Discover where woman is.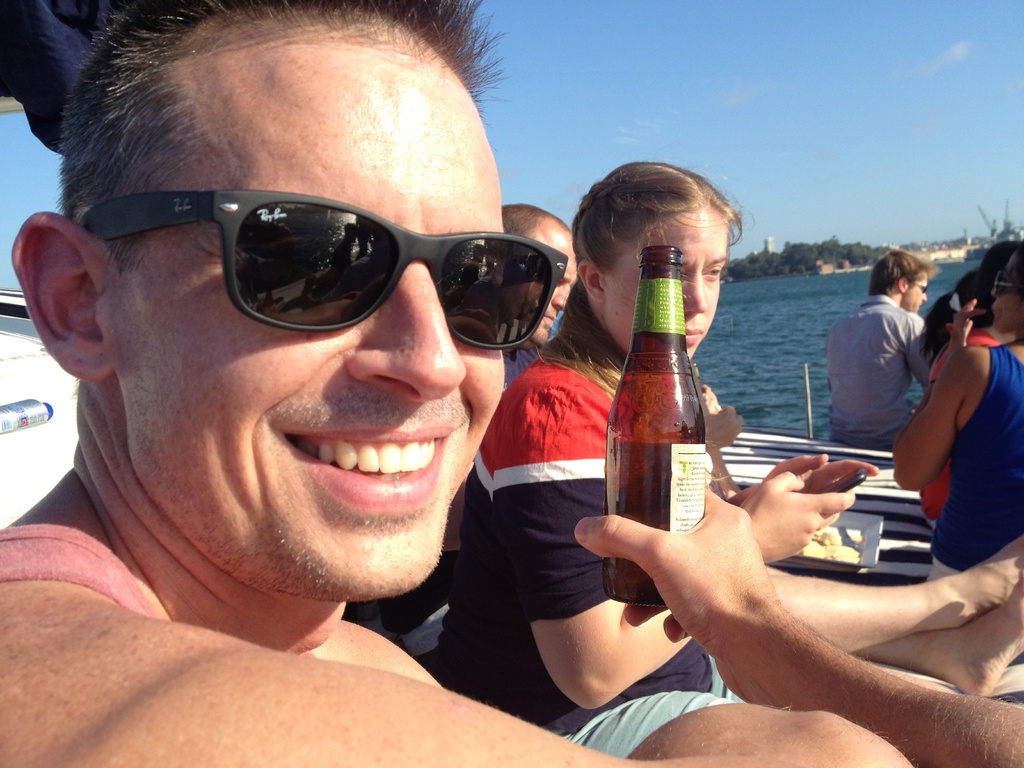
Discovered at (x1=433, y1=159, x2=881, y2=762).
